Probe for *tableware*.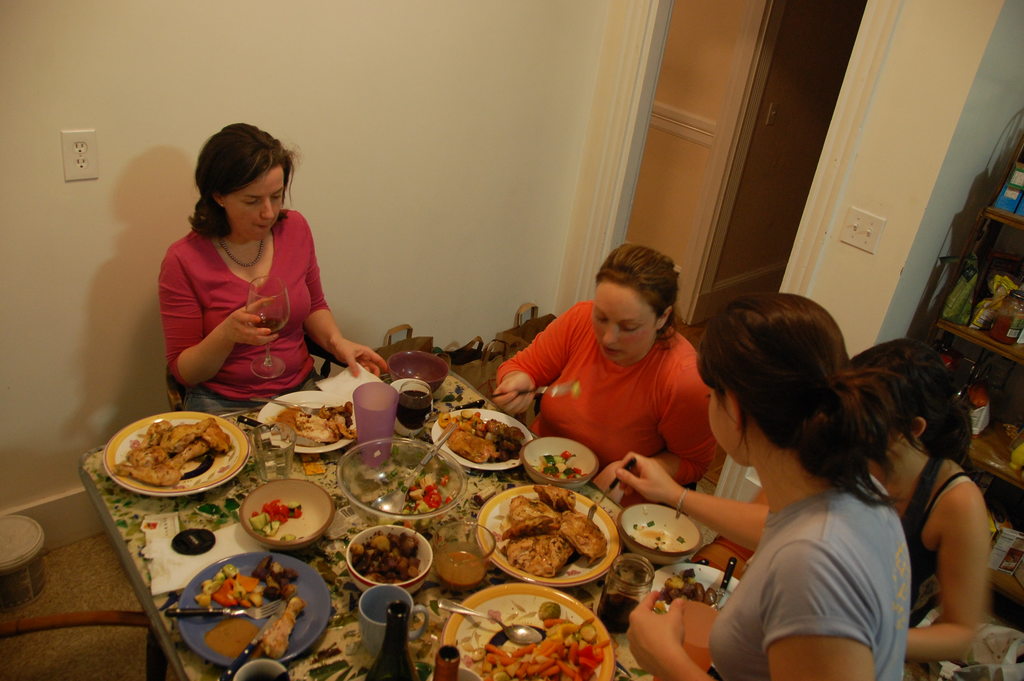
Probe result: pyautogui.locateOnScreen(434, 592, 541, 643).
